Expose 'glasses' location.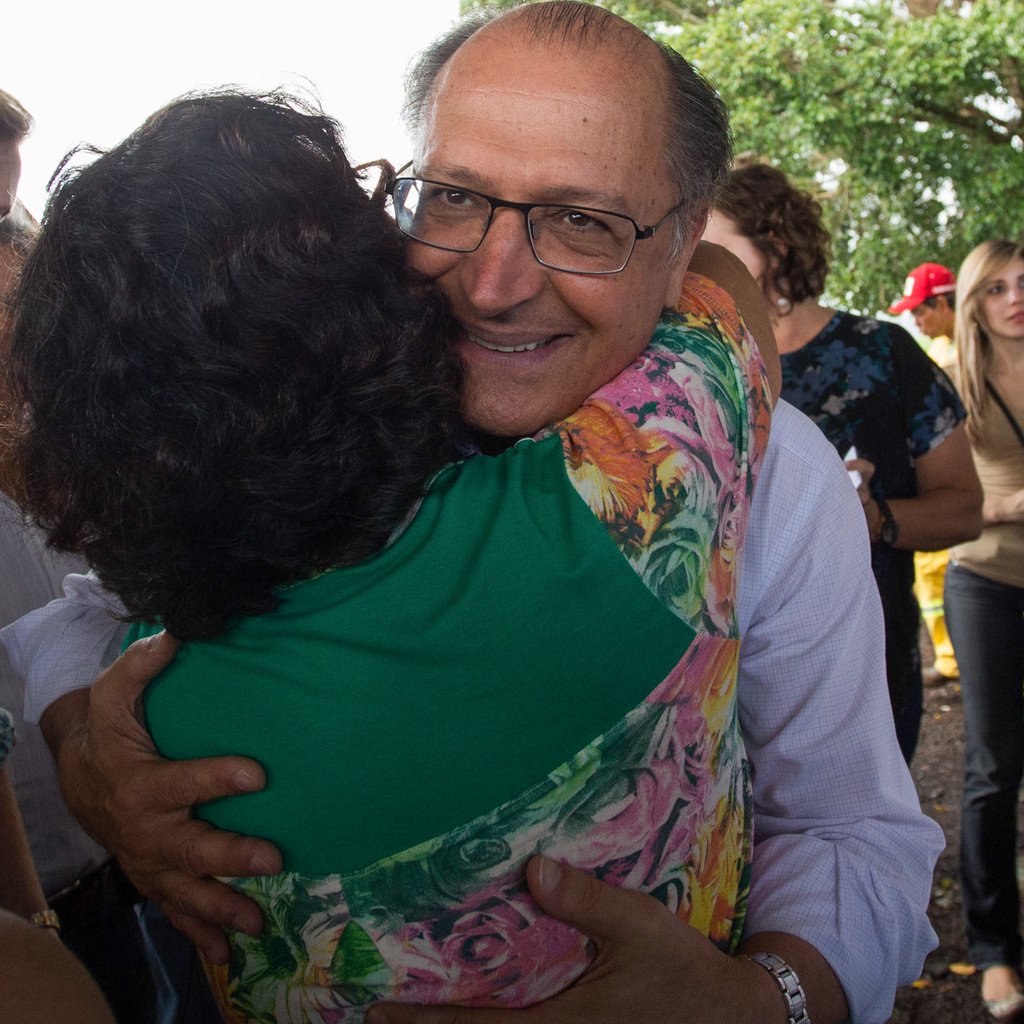
Exposed at bbox=(397, 154, 712, 268).
